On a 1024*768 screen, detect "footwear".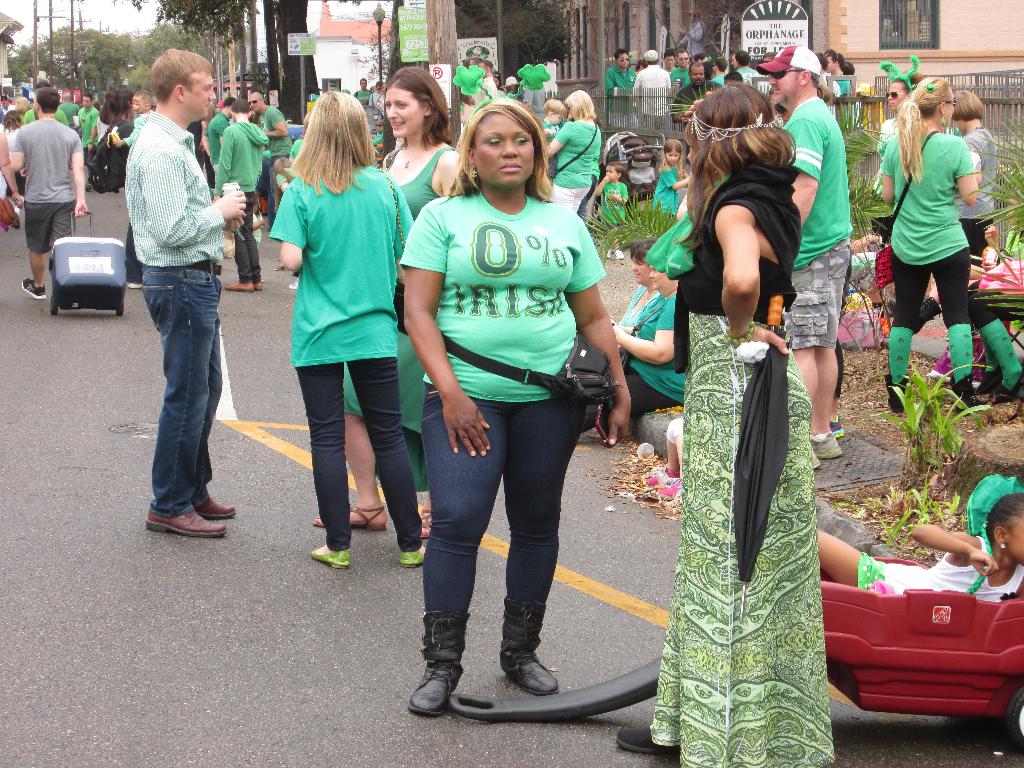
select_region(610, 249, 627, 265).
